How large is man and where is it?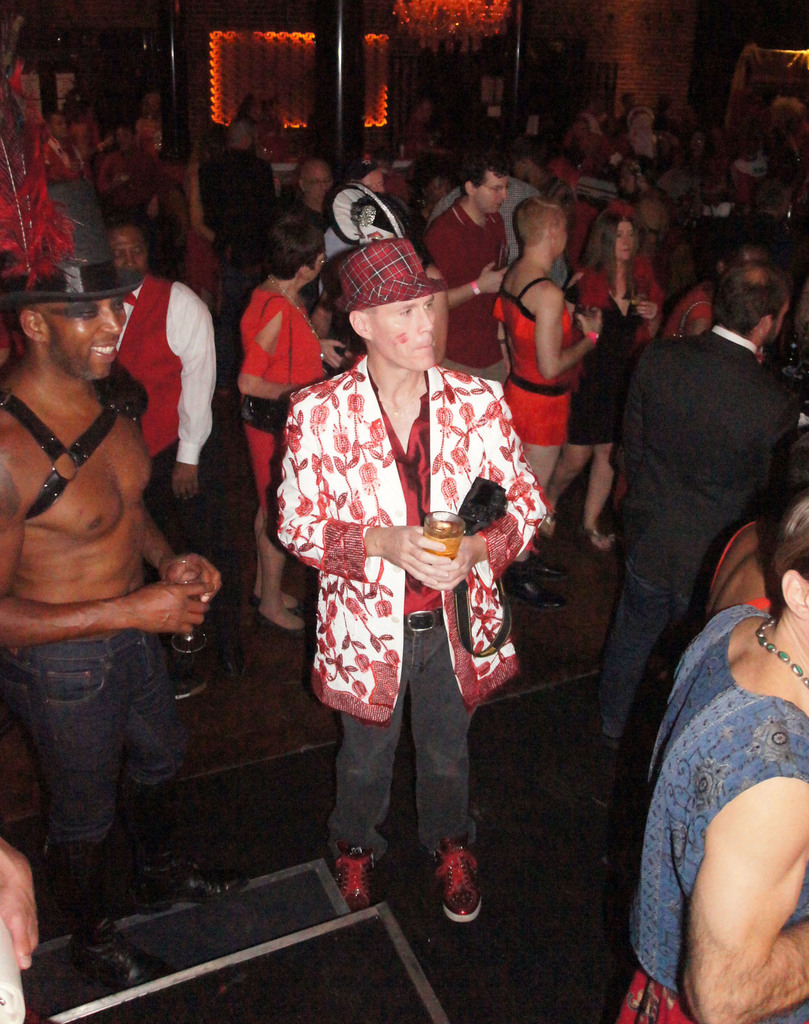
Bounding box: box=[603, 255, 803, 784].
